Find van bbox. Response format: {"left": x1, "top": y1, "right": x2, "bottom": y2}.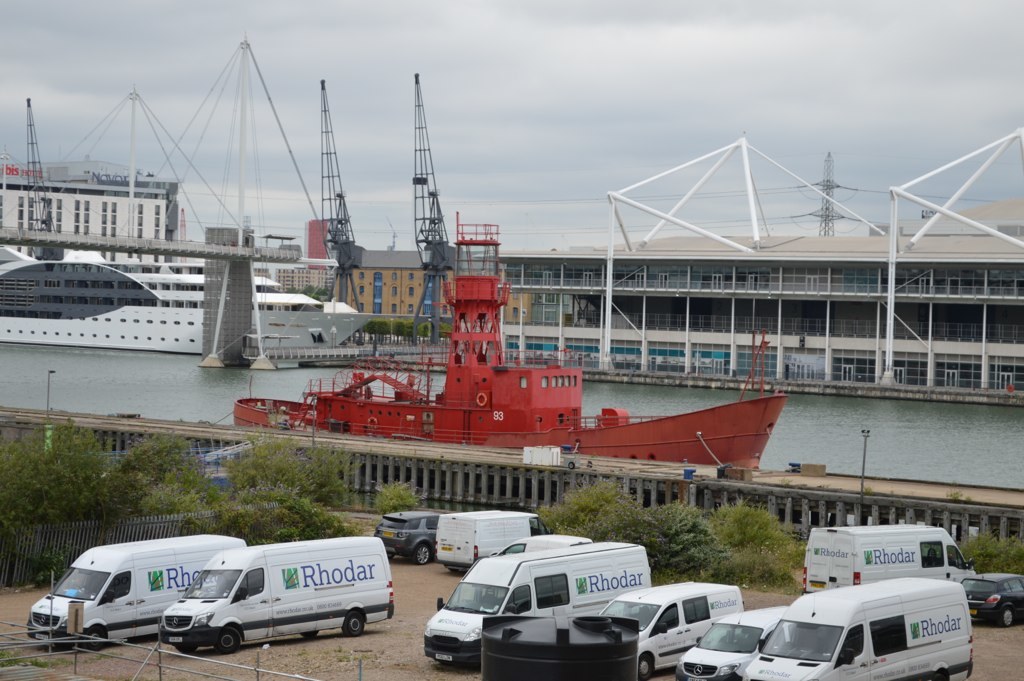
{"left": 420, "top": 539, "right": 654, "bottom": 670}.
